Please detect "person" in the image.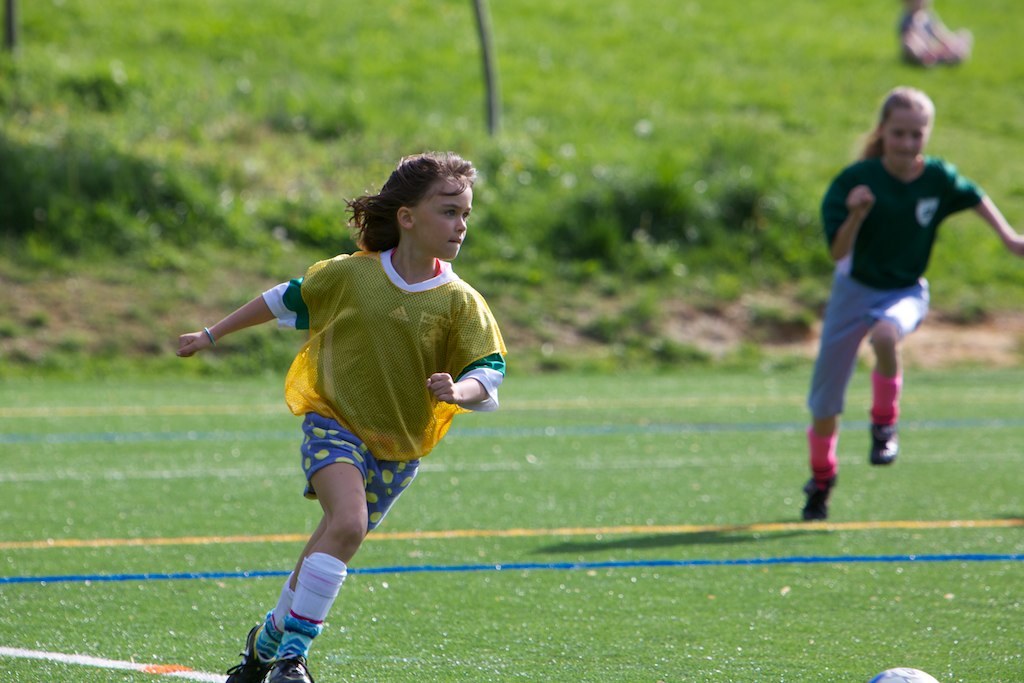
crop(796, 80, 1023, 527).
